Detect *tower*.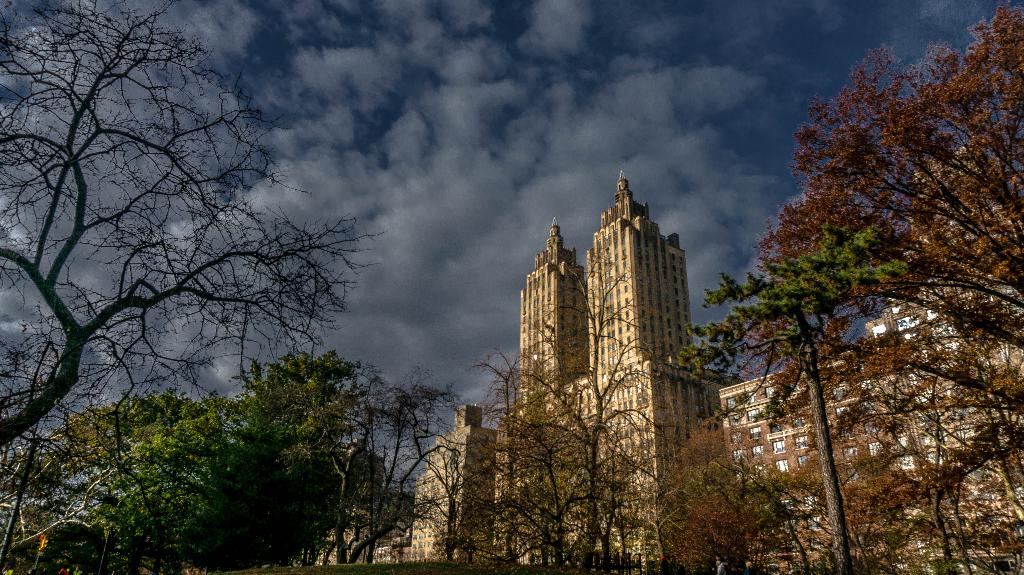
Detected at <region>491, 167, 719, 574</region>.
